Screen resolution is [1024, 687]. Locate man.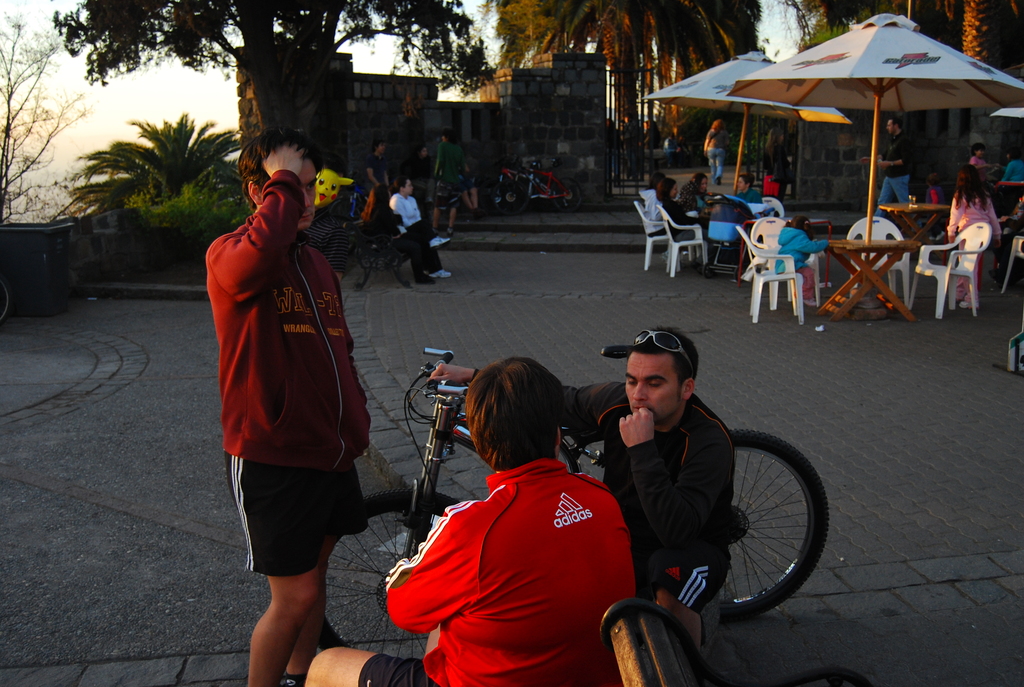
locate(432, 325, 732, 656).
